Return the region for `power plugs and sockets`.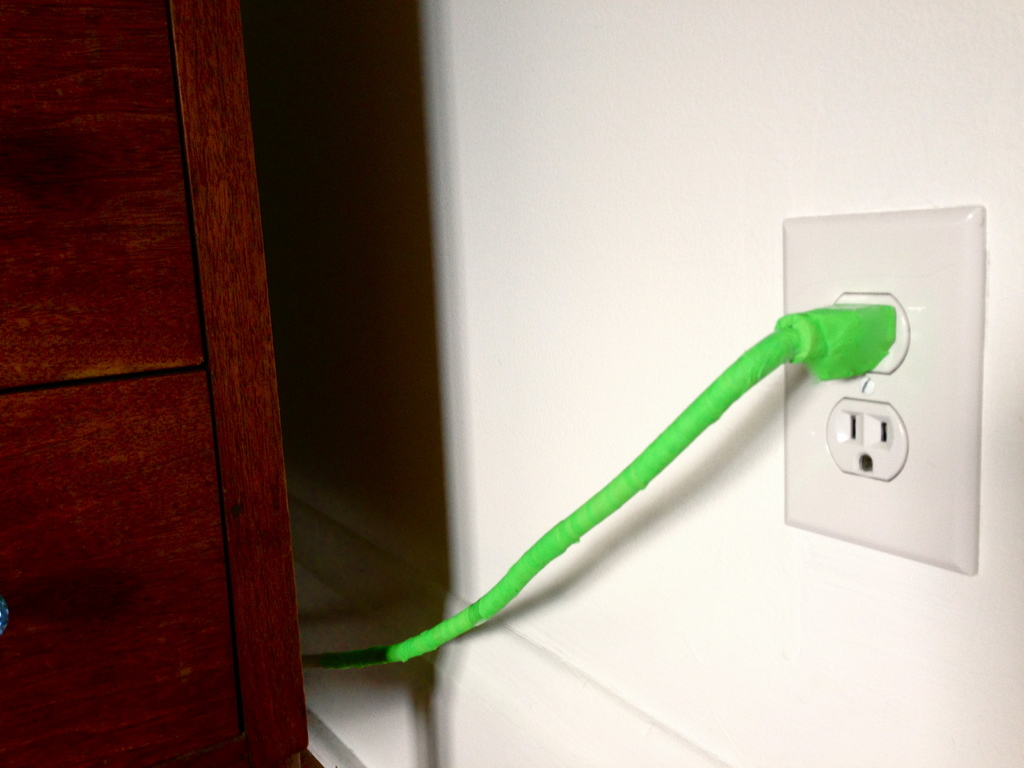
region(781, 211, 984, 575).
